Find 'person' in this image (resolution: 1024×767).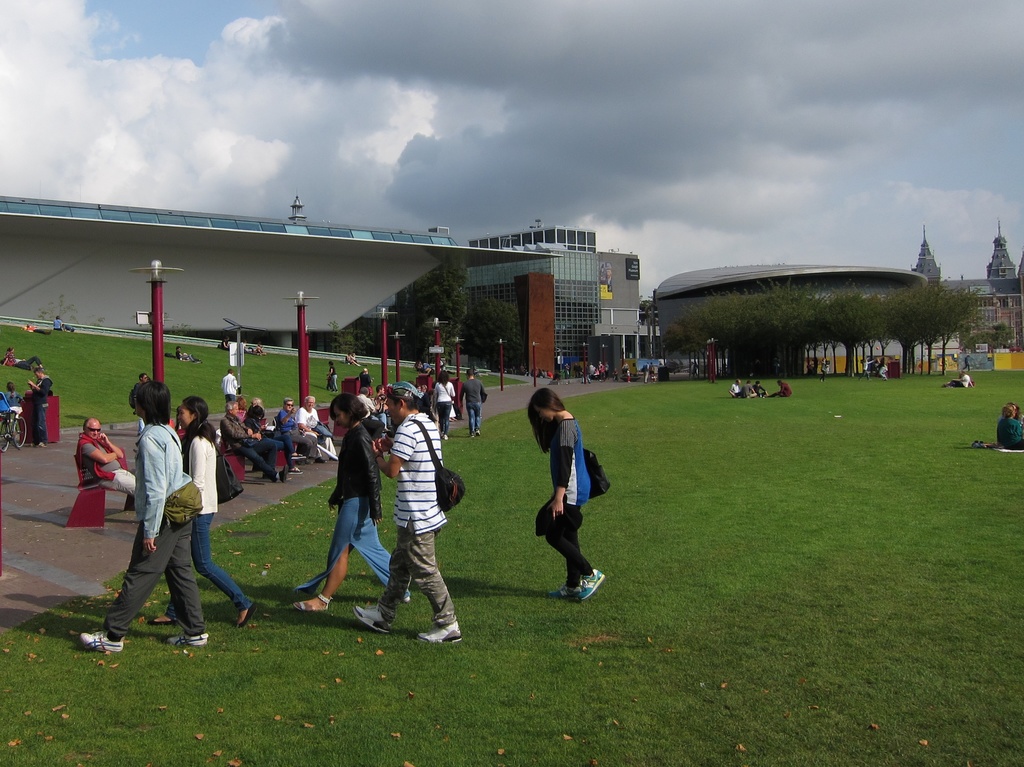
[460, 371, 481, 436].
